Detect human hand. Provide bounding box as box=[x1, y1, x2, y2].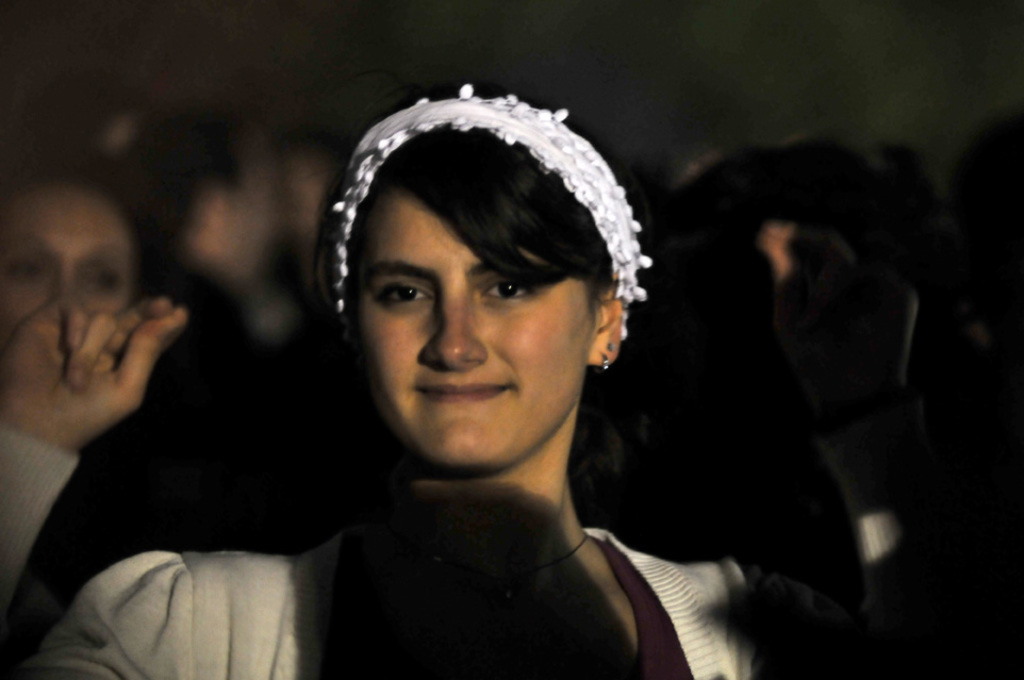
box=[16, 282, 179, 459].
